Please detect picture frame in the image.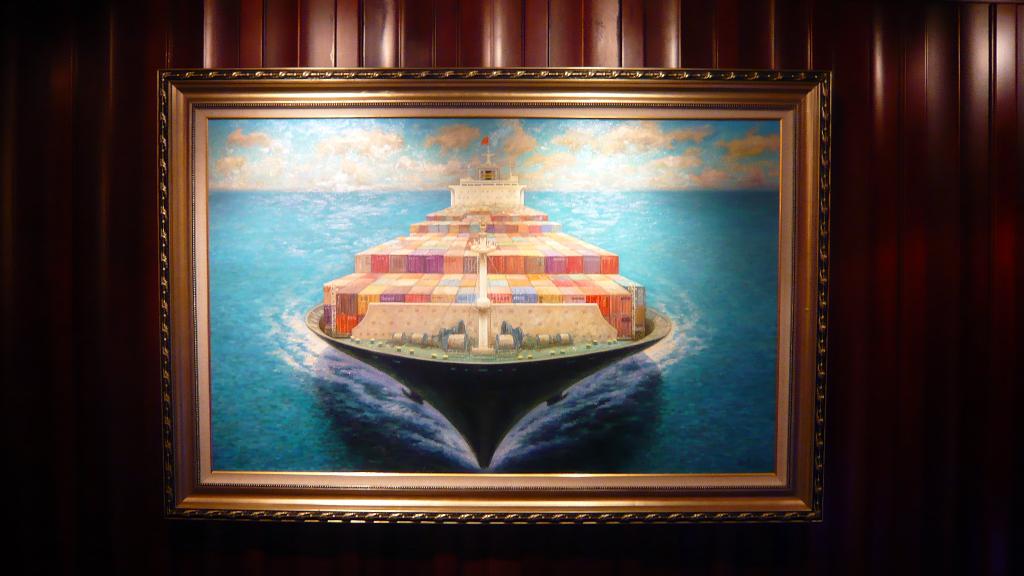
Rect(148, 60, 842, 522).
